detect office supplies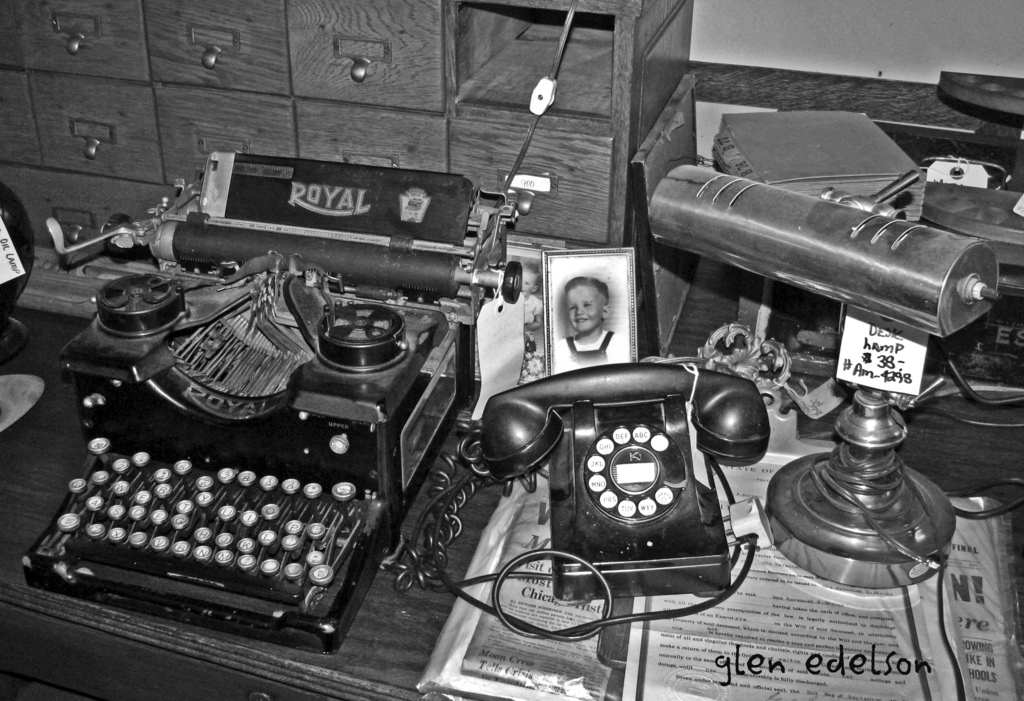
<region>717, 322, 788, 389</region>
